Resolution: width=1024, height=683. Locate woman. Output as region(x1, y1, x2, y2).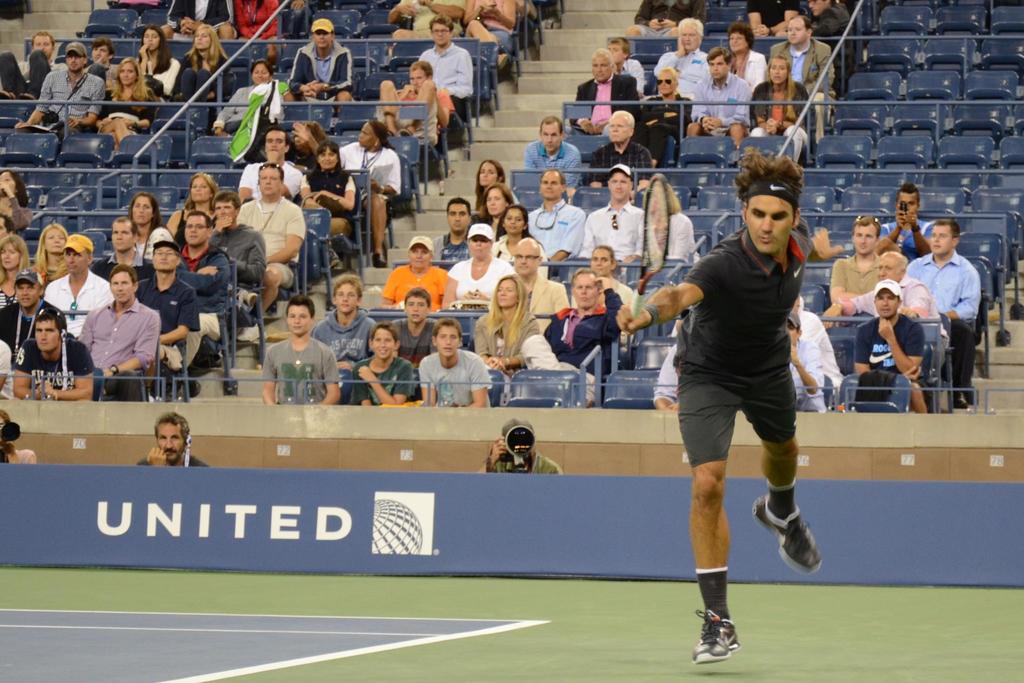
region(214, 63, 289, 136).
